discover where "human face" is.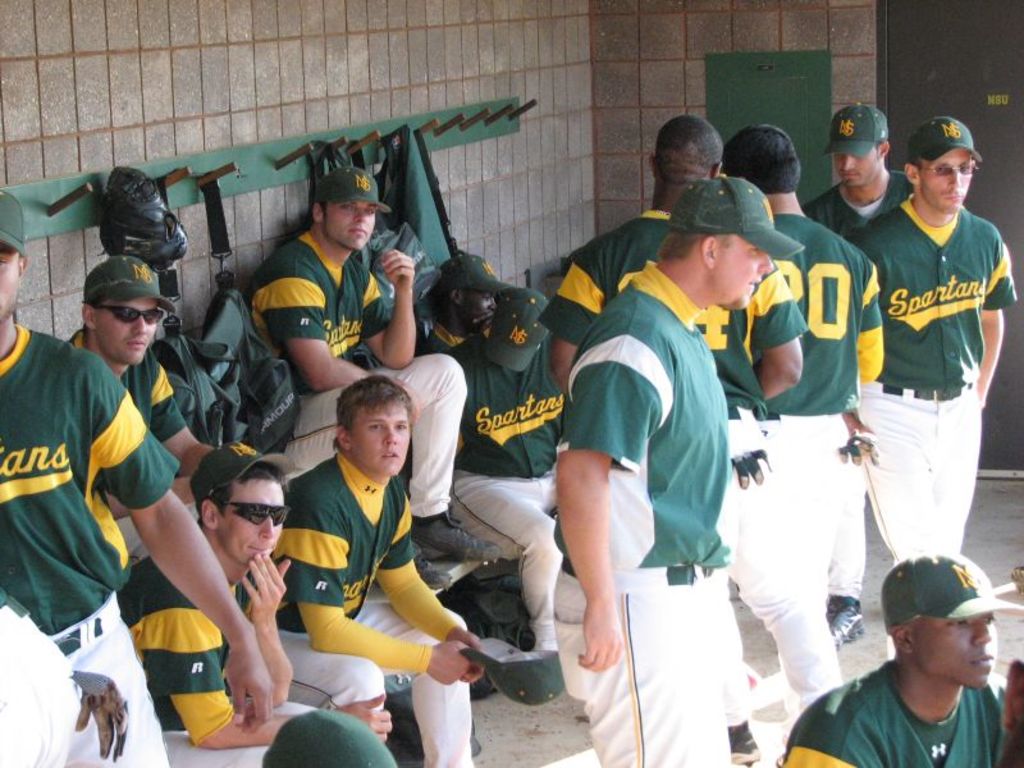
Discovered at left=326, top=200, right=380, bottom=256.
